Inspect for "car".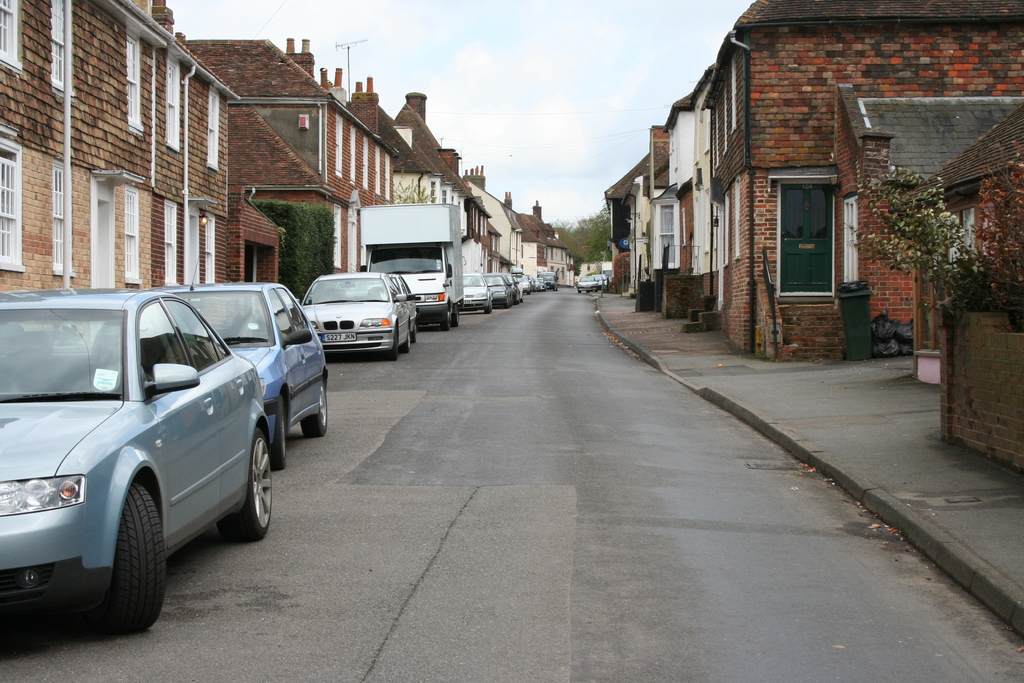
Inspection: {"left": 99, "top": 266, "right": 330, "bottom": 471}.
